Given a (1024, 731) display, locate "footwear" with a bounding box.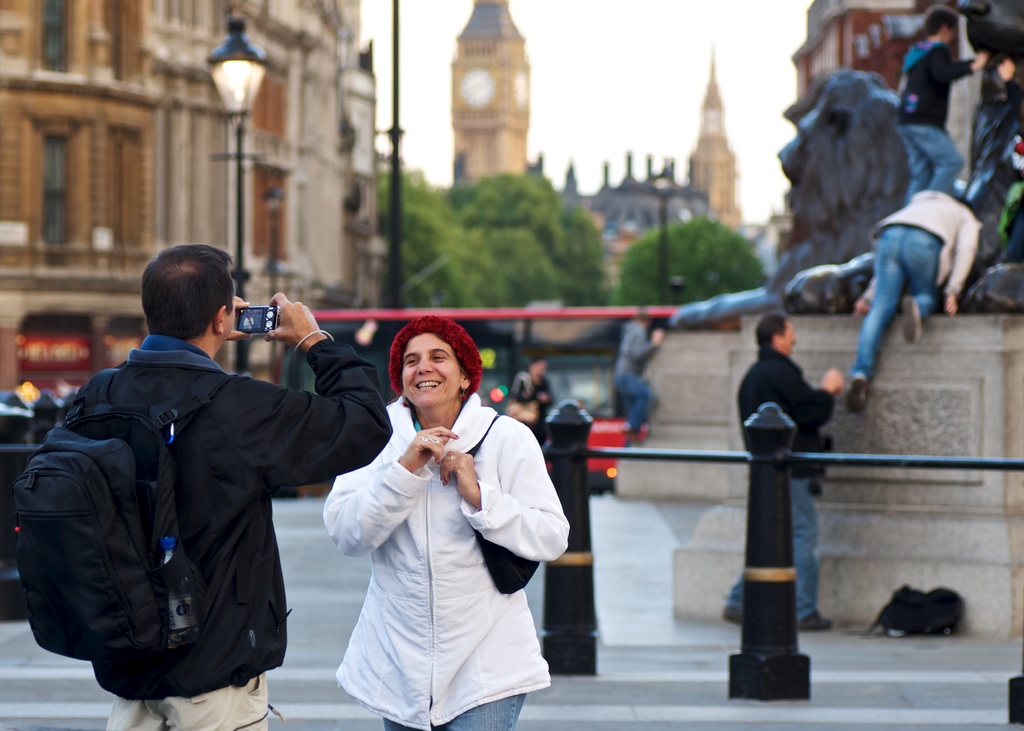
Located: l=842, t=371, r=873, b=410.
